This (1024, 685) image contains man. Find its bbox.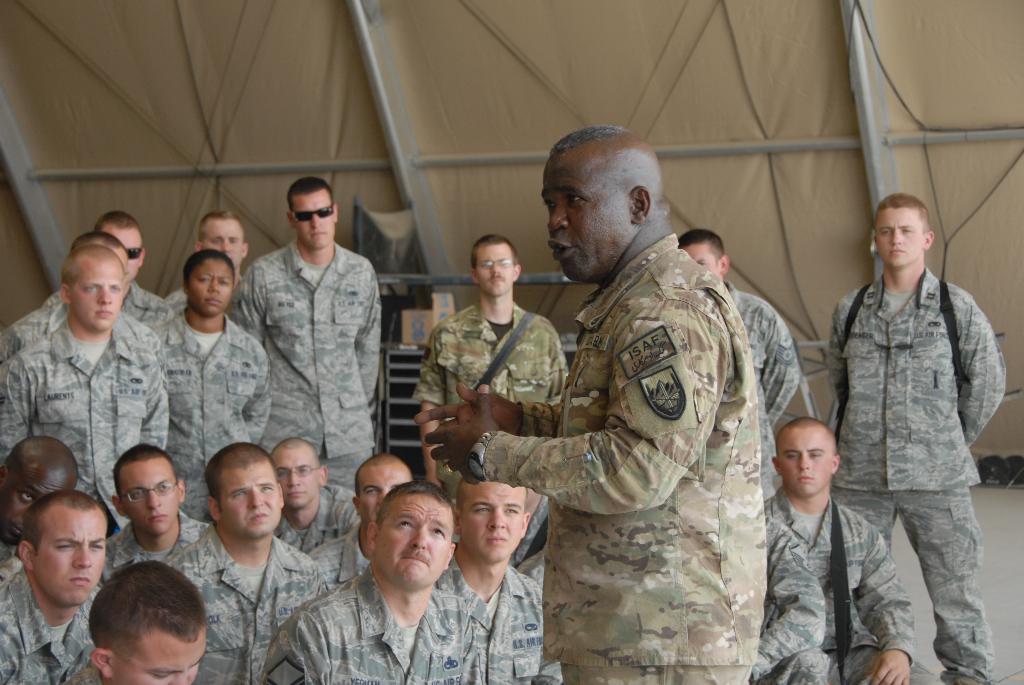
(x1=0, y1=228, x2=172, y2=369).
